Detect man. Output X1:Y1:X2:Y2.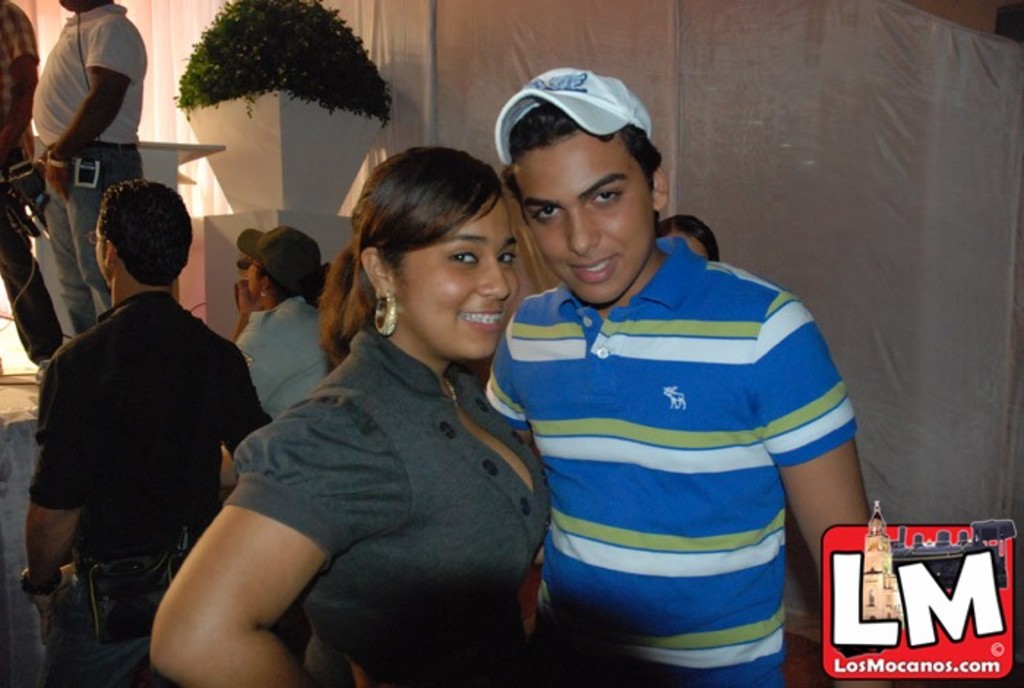
20:162:260:662.
